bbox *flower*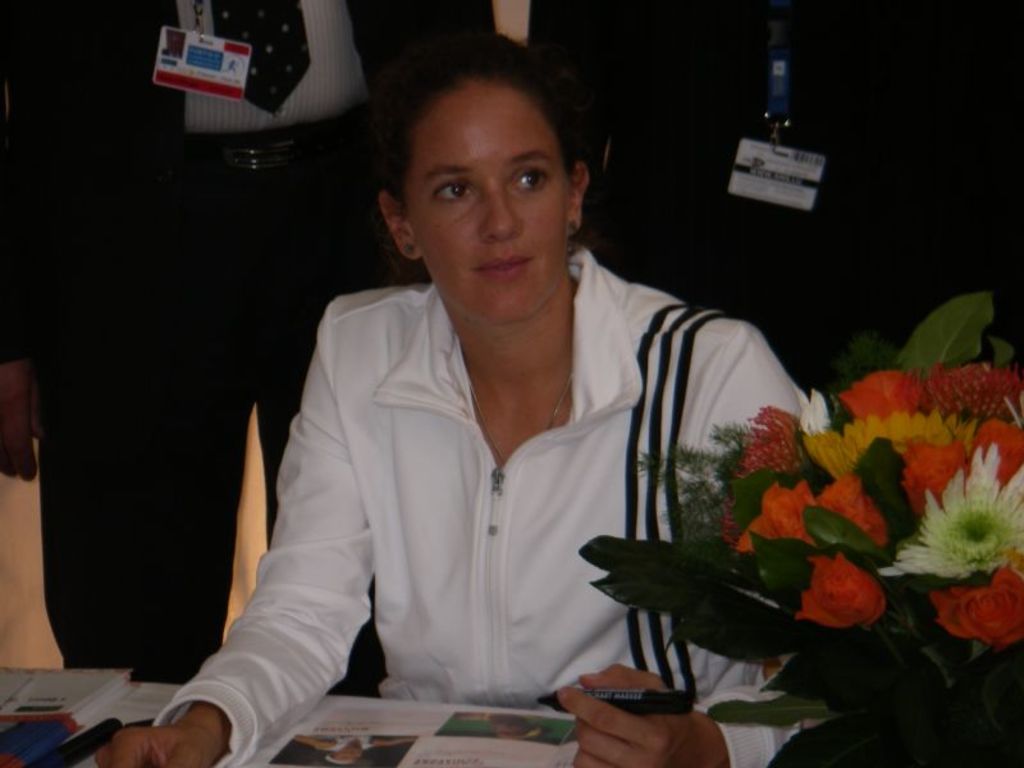
left=878, top=445, right=1023, bottom=576
